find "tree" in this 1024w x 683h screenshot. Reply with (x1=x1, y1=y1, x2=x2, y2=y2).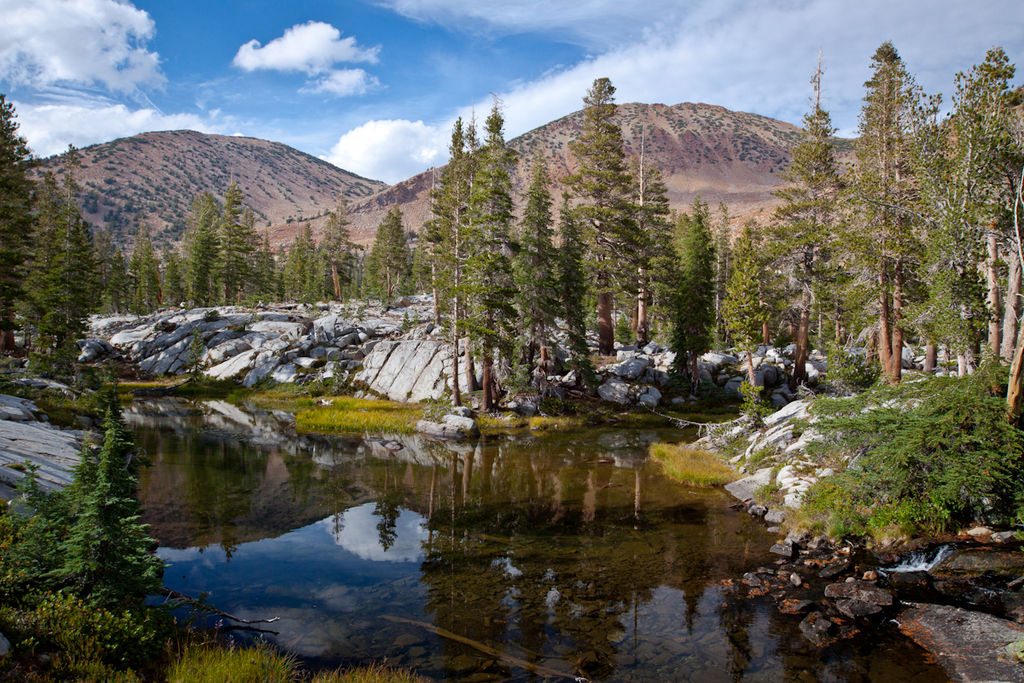
(x1=705, y1=218, x2=761, y2=388).
